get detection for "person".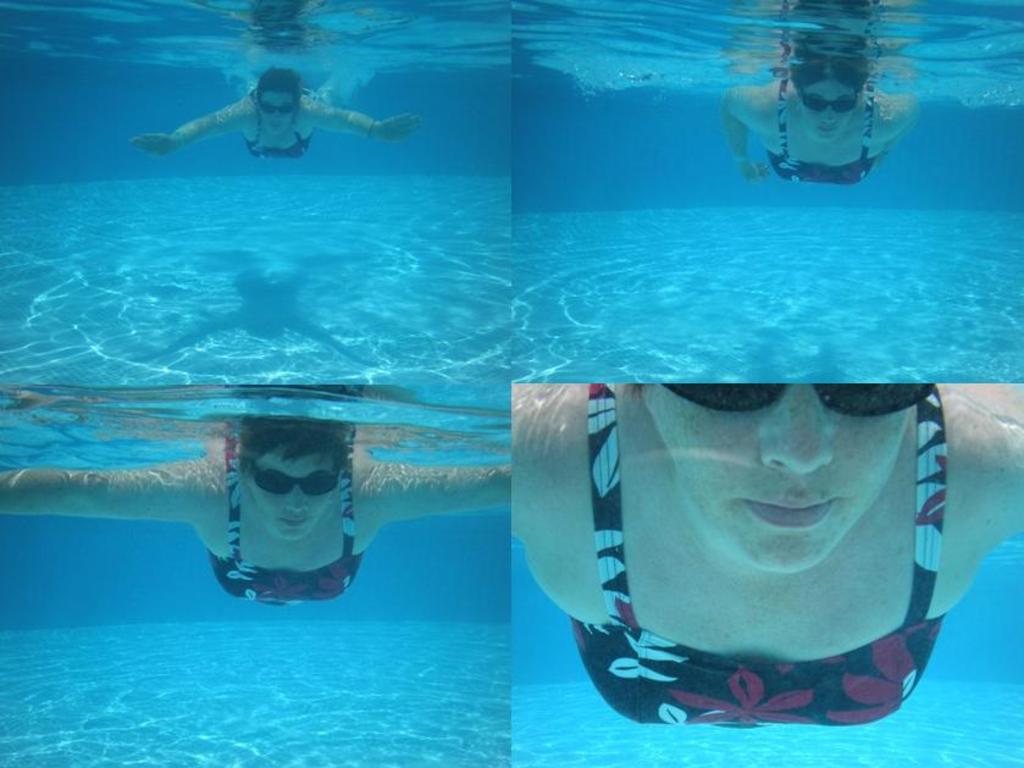
Detection: Rect(718, 34, 923, 187).
